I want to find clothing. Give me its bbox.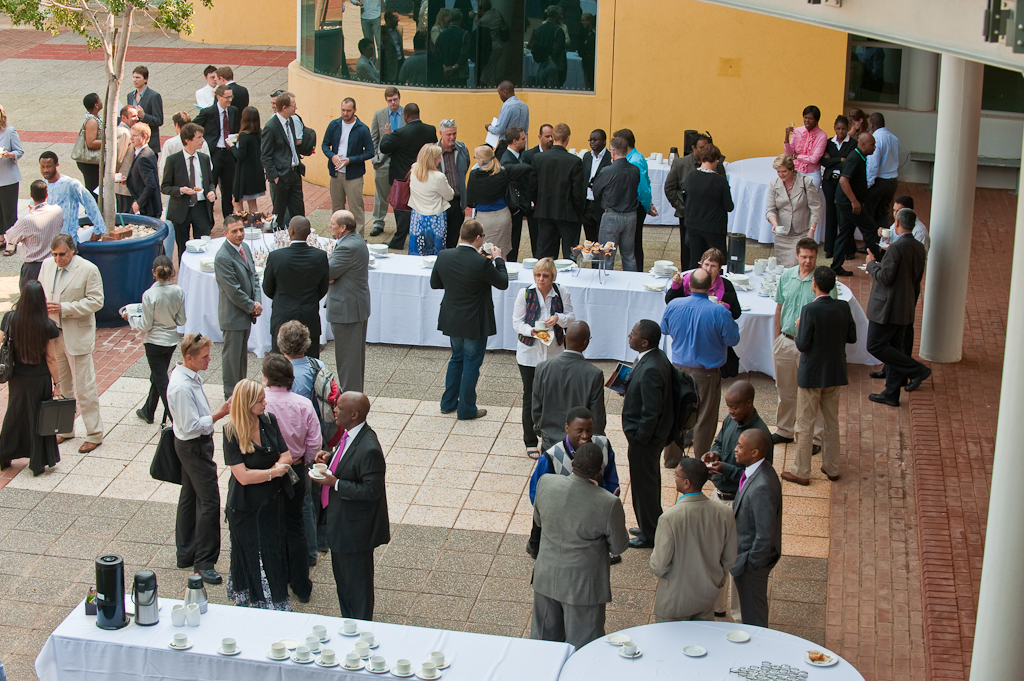
[left=888, top=208, right=920, bottom=242].
